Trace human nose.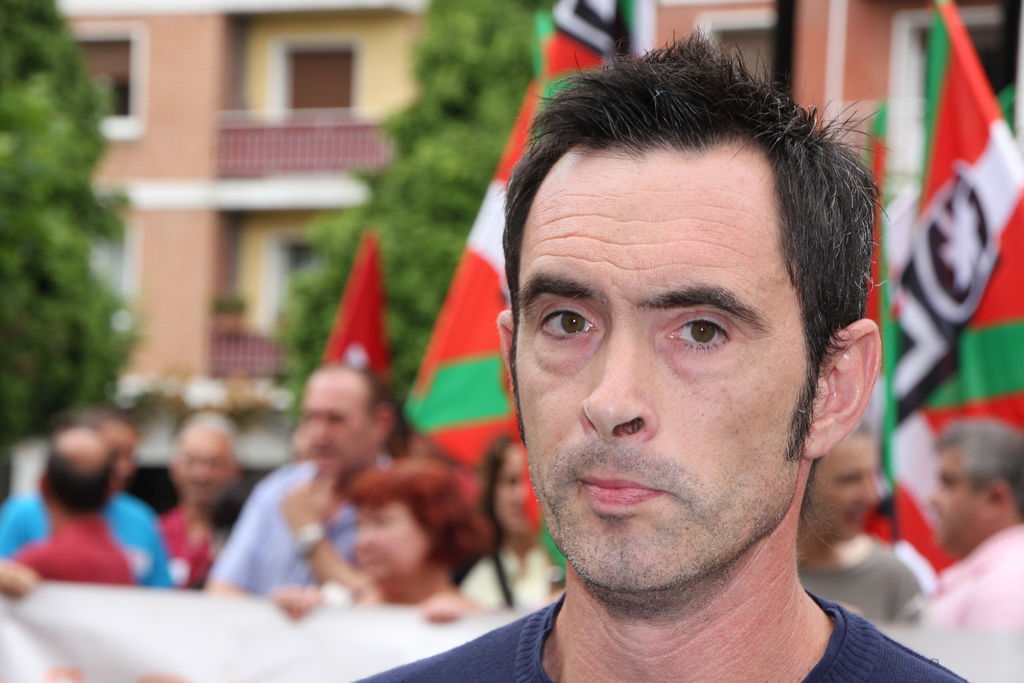
Traced to detection(356, 529, 370, 550).
